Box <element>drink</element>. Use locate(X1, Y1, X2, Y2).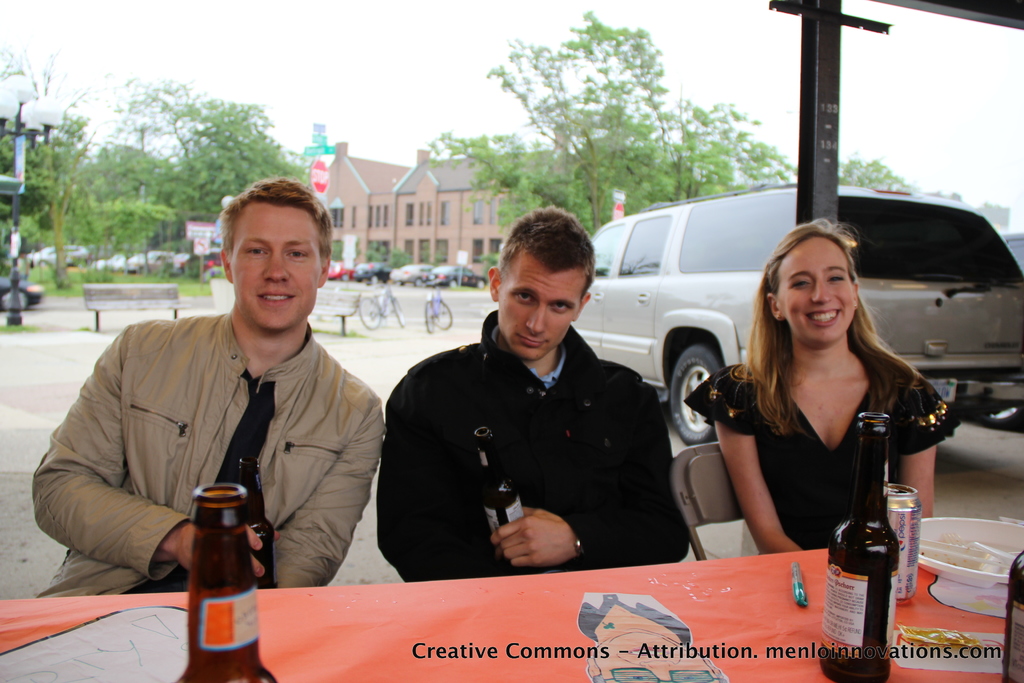
locate(172, 482, 269, 682).
